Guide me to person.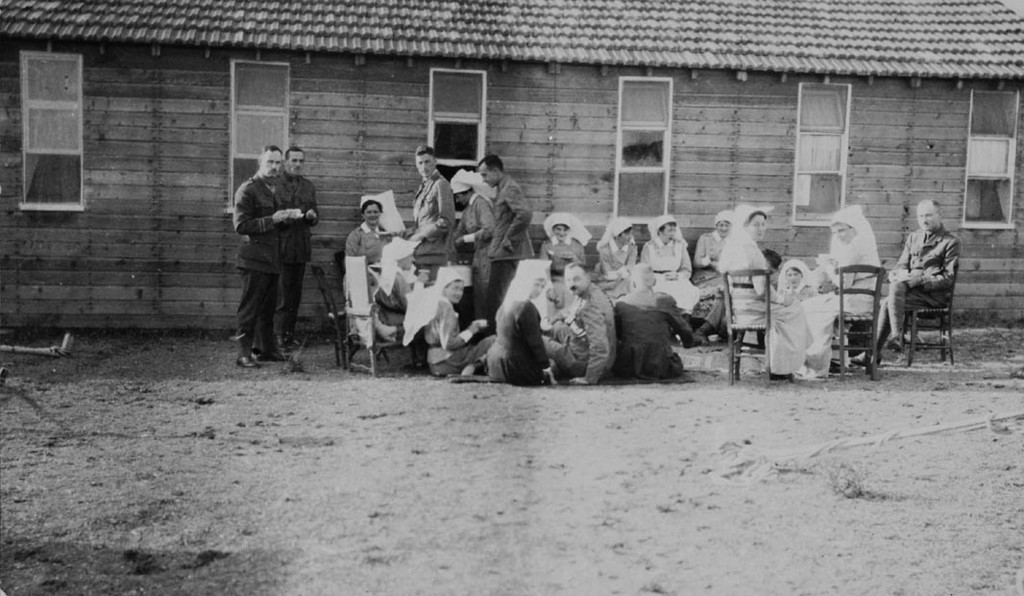
Guidance: [left=695, top=211, right=728, bottom=316].
